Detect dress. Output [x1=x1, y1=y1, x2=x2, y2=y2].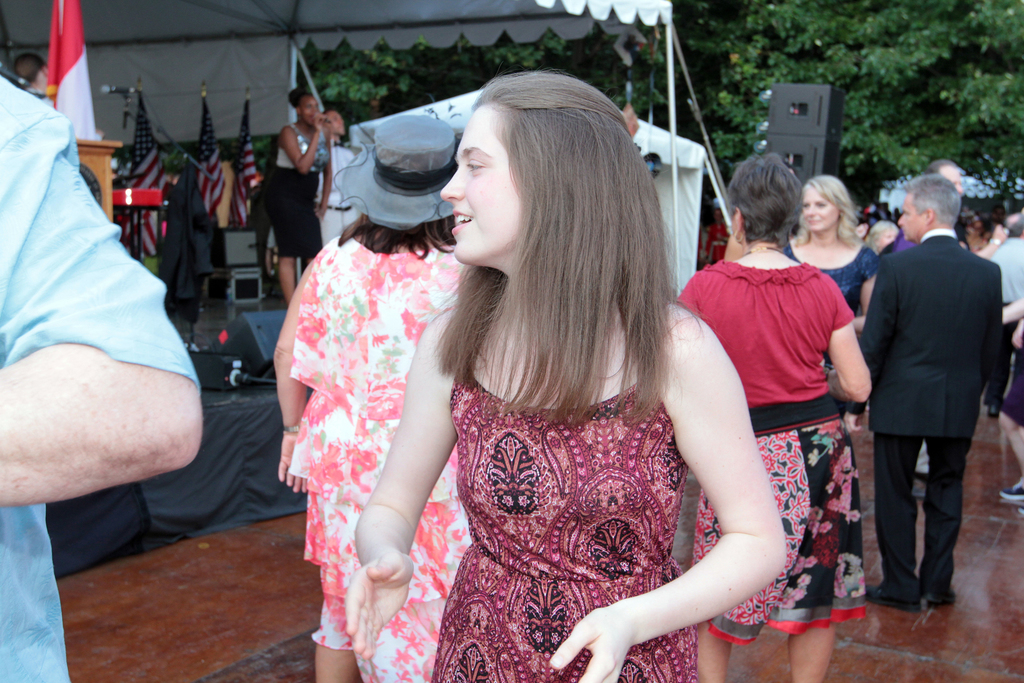
[x1=430, y1=330, x2=698, y2=682].
